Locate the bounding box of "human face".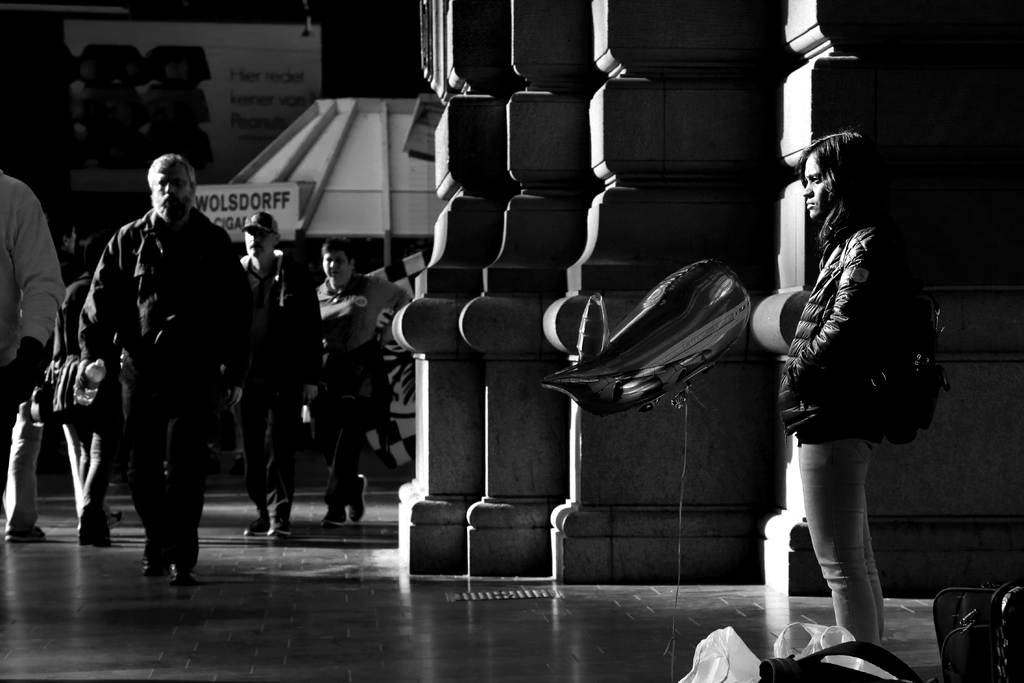
Bounding box: bbox(147, 165, 194, 226).
